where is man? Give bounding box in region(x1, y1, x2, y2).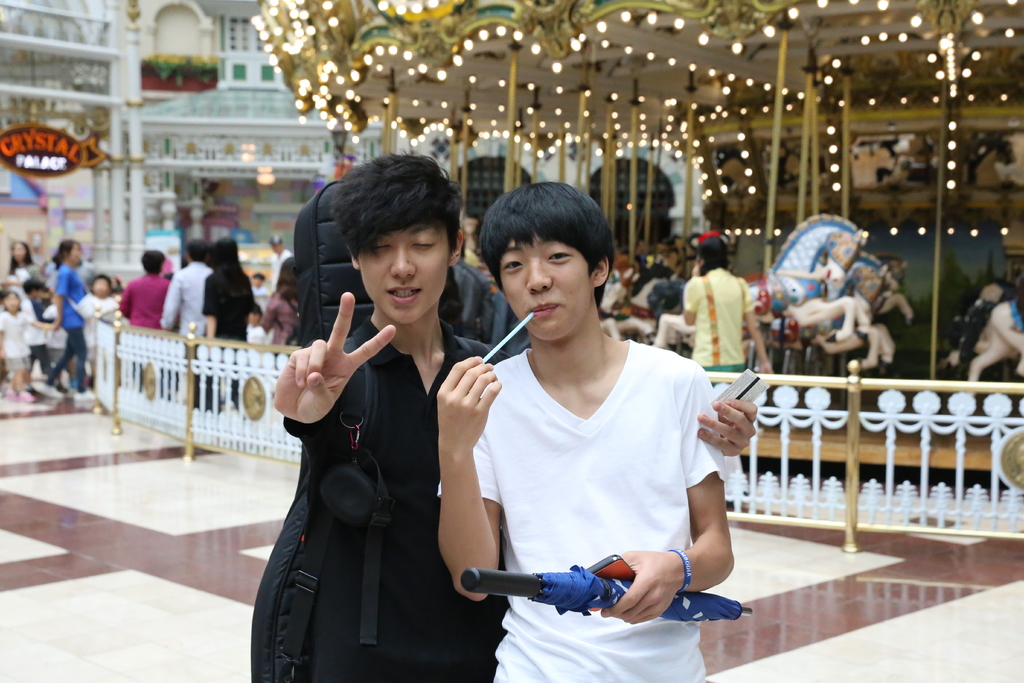
region(271, 236, 288, 290).
